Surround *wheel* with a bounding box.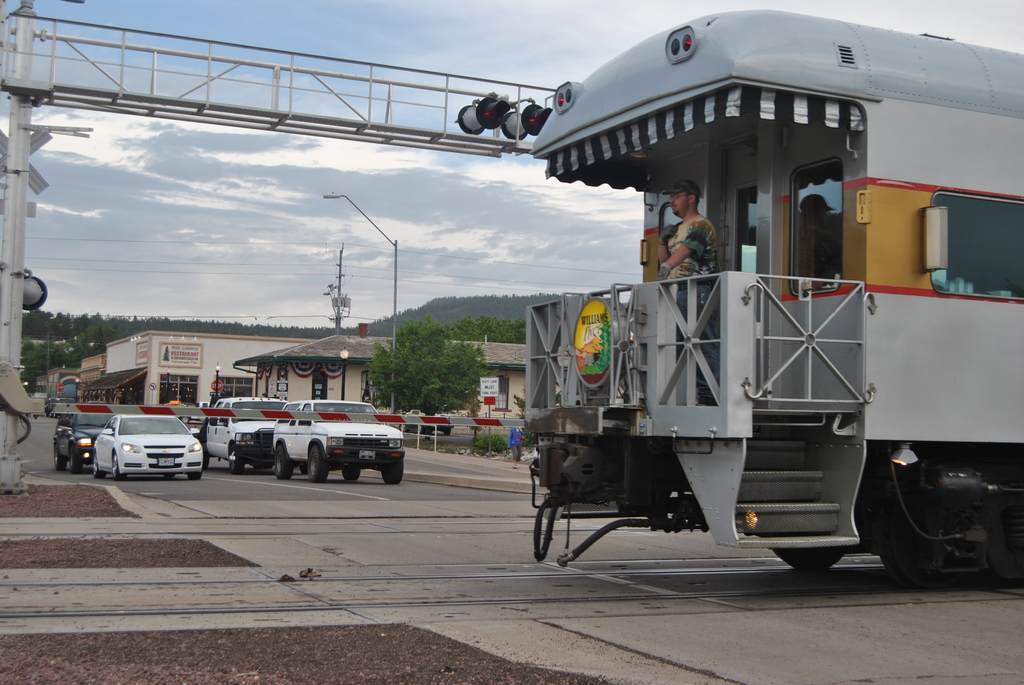
{"left": 163, "top": 469, "right": 179, "bottom": 478}.
